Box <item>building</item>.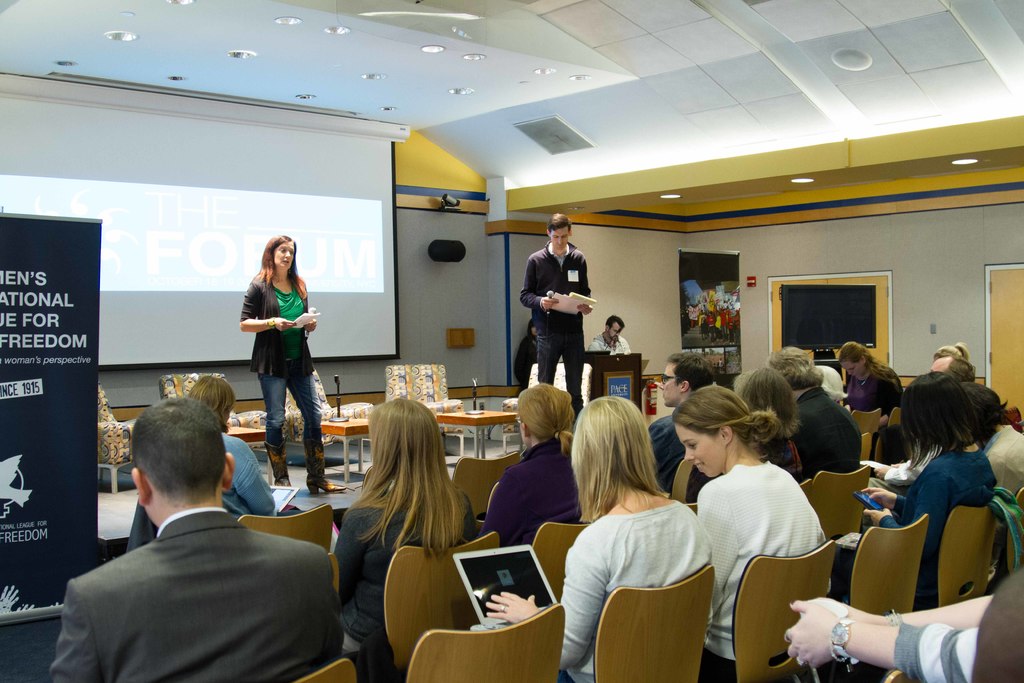
box=[0, 0, 1023, 682].
